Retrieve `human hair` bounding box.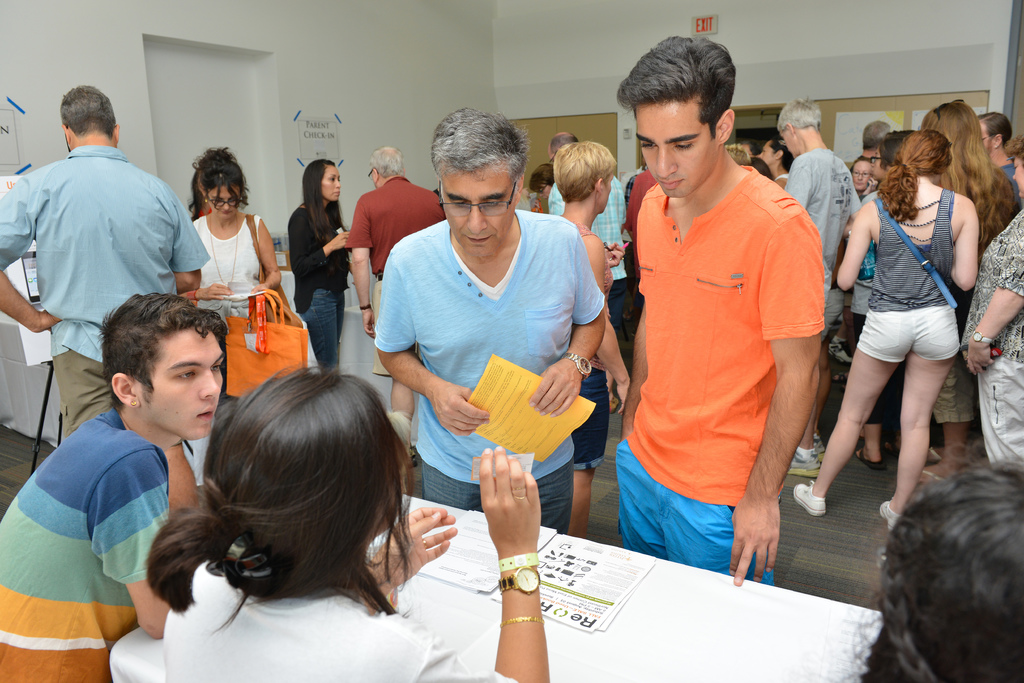
Bounding box: 618,33,733,134.
